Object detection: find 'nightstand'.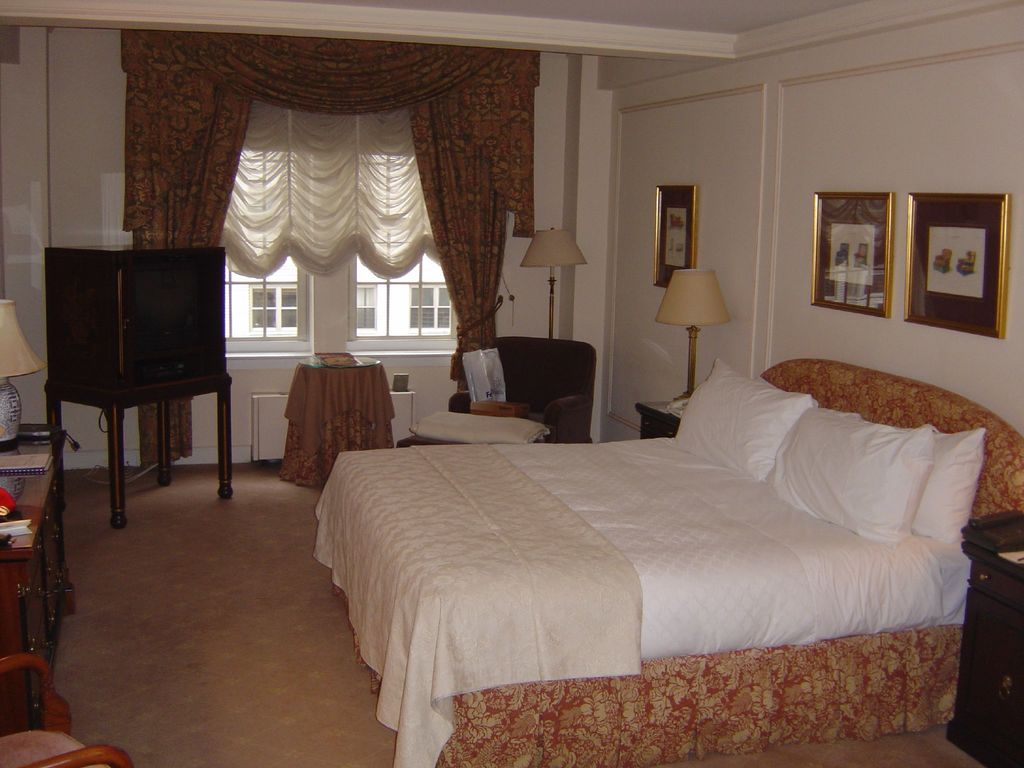
box=[0, 419, 84, 736].
